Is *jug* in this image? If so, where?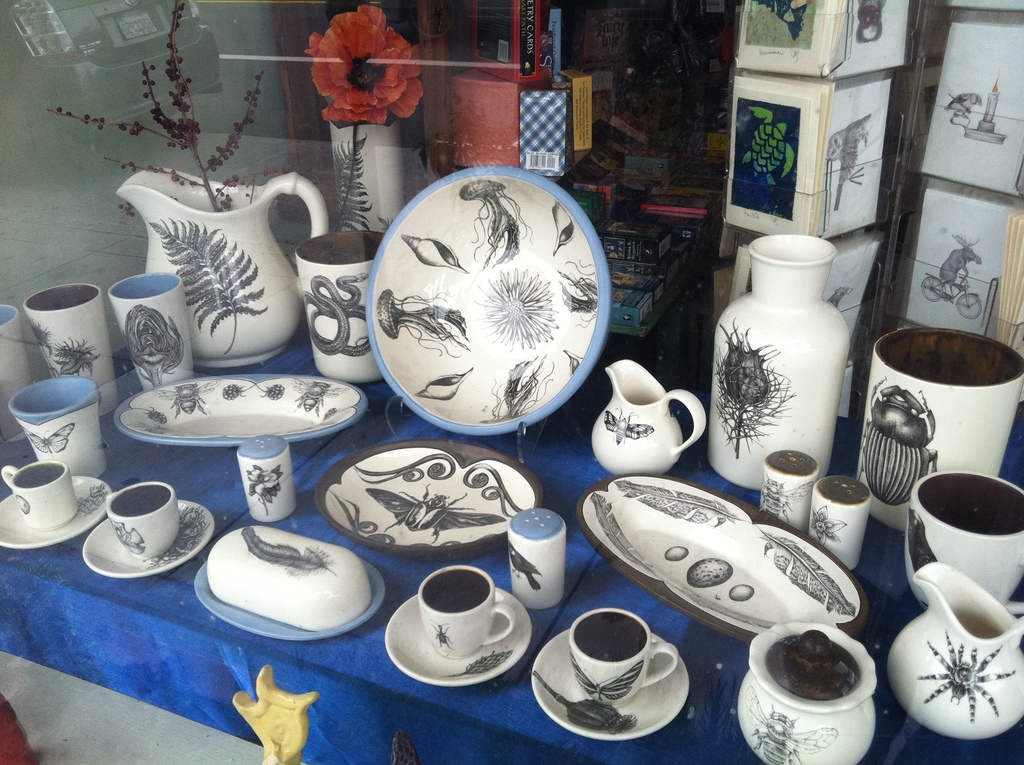
Yes, at select_region(590, 358, 707, 477).
